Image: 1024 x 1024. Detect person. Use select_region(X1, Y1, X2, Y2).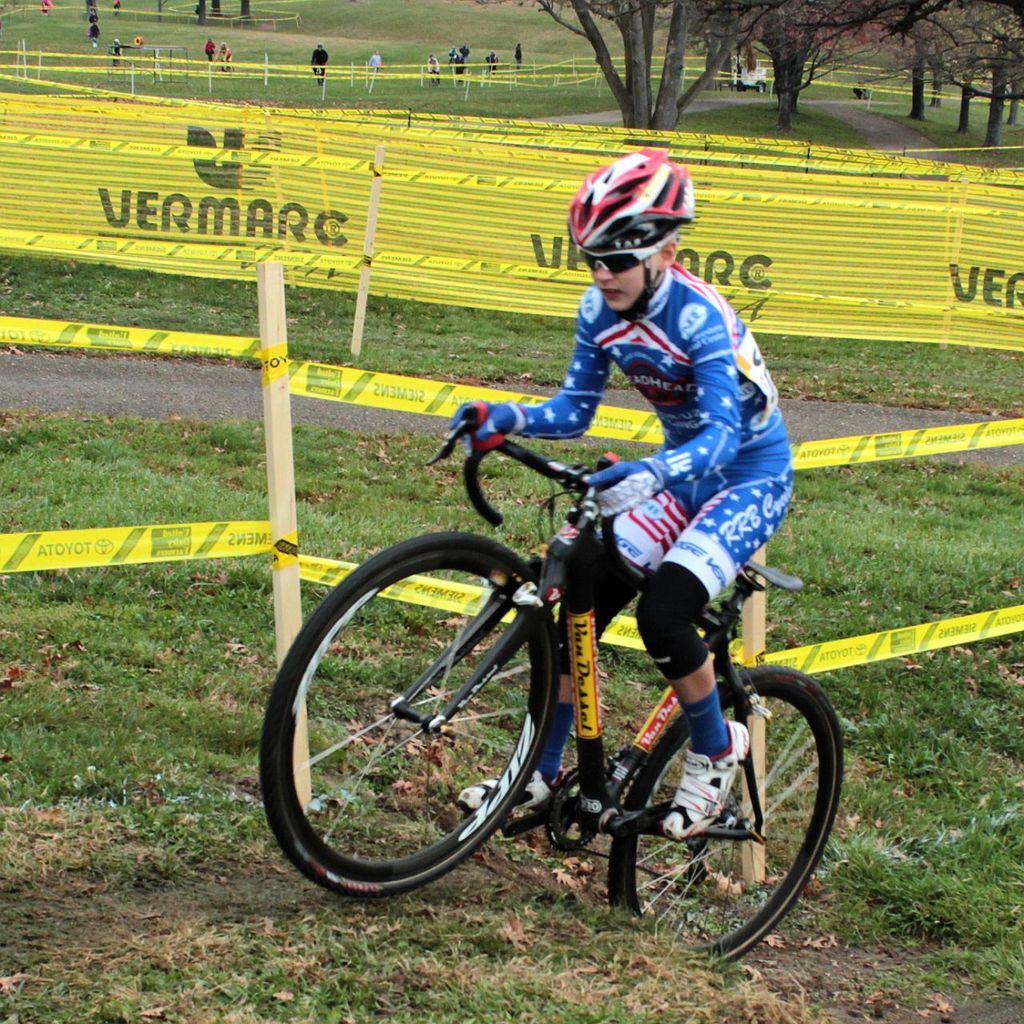
select_region(514, 42, 523, 66).
